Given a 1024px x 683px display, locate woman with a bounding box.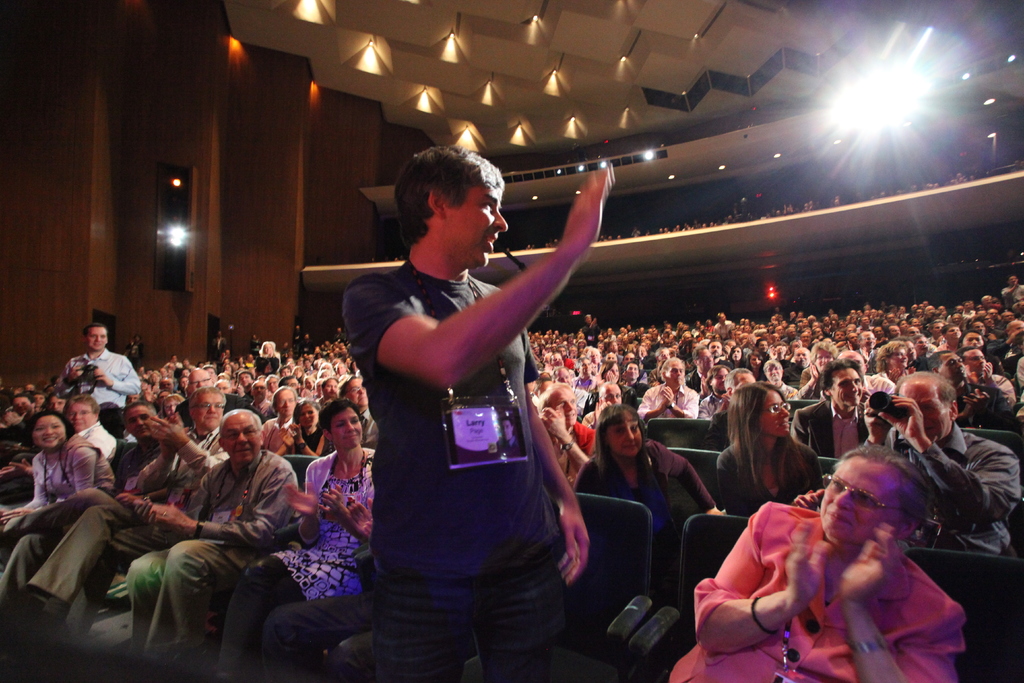
Located: (x1=273, y1=396, x2=333, y2=454).
